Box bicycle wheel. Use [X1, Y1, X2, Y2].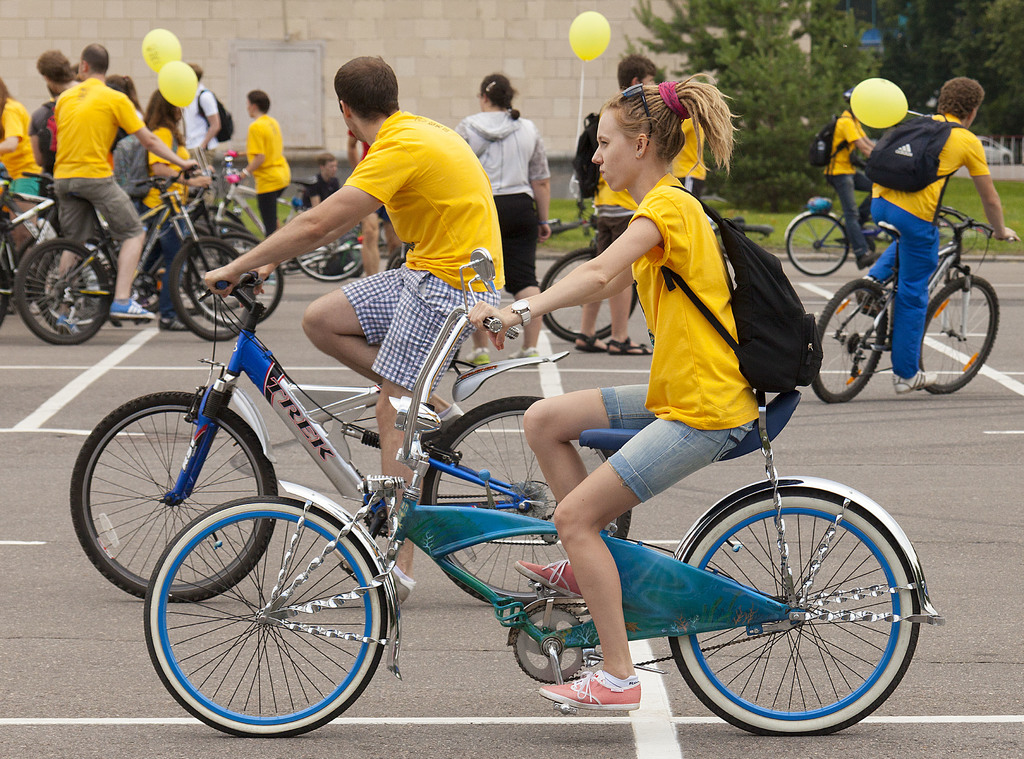
[922, 273, 1003, 395].
